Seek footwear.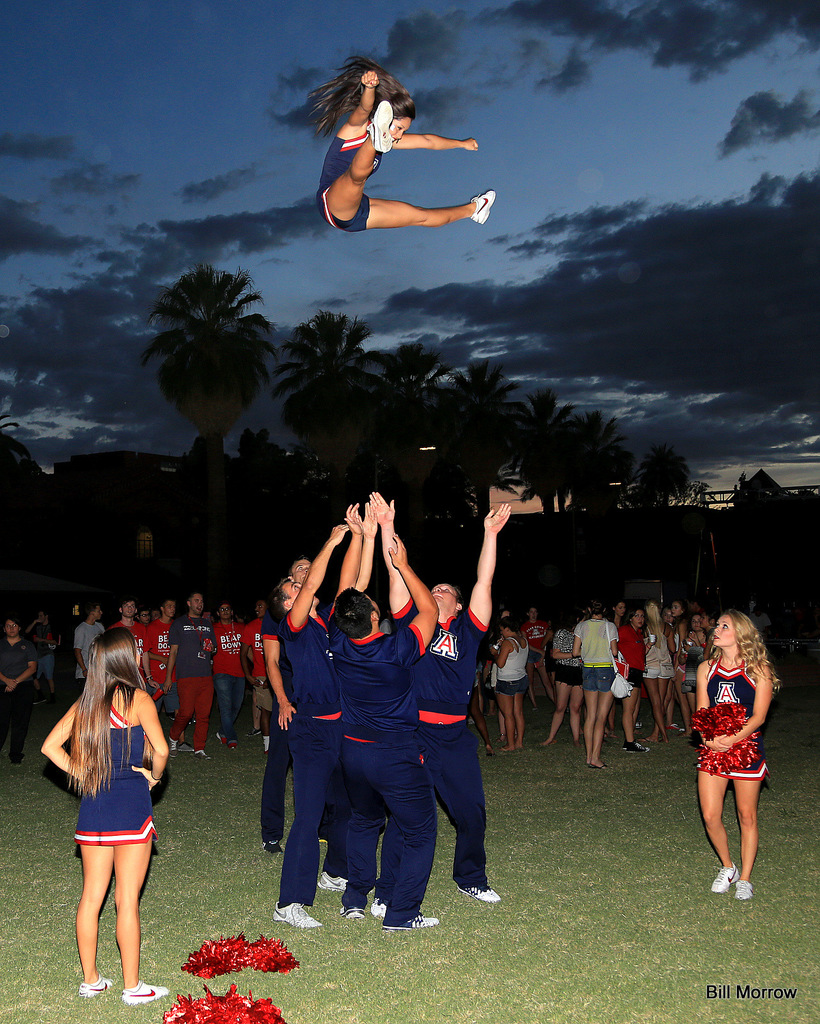
365:99:393:152.
